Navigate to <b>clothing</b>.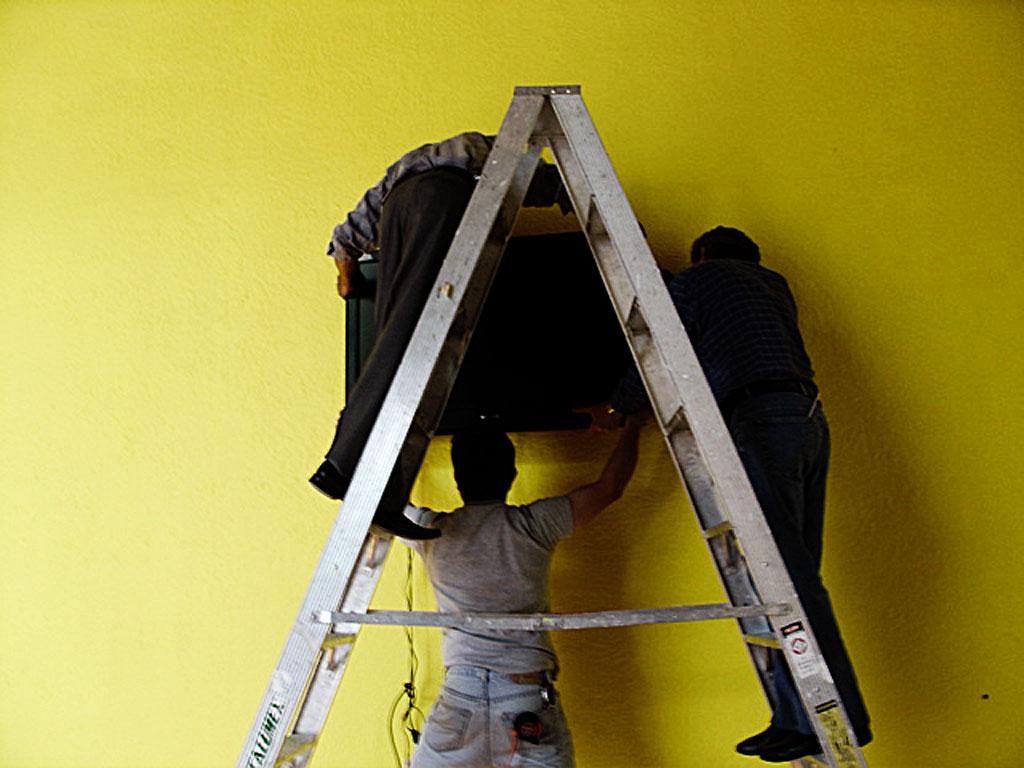
Navigation target: select_region(666, 258, 878, 738).
